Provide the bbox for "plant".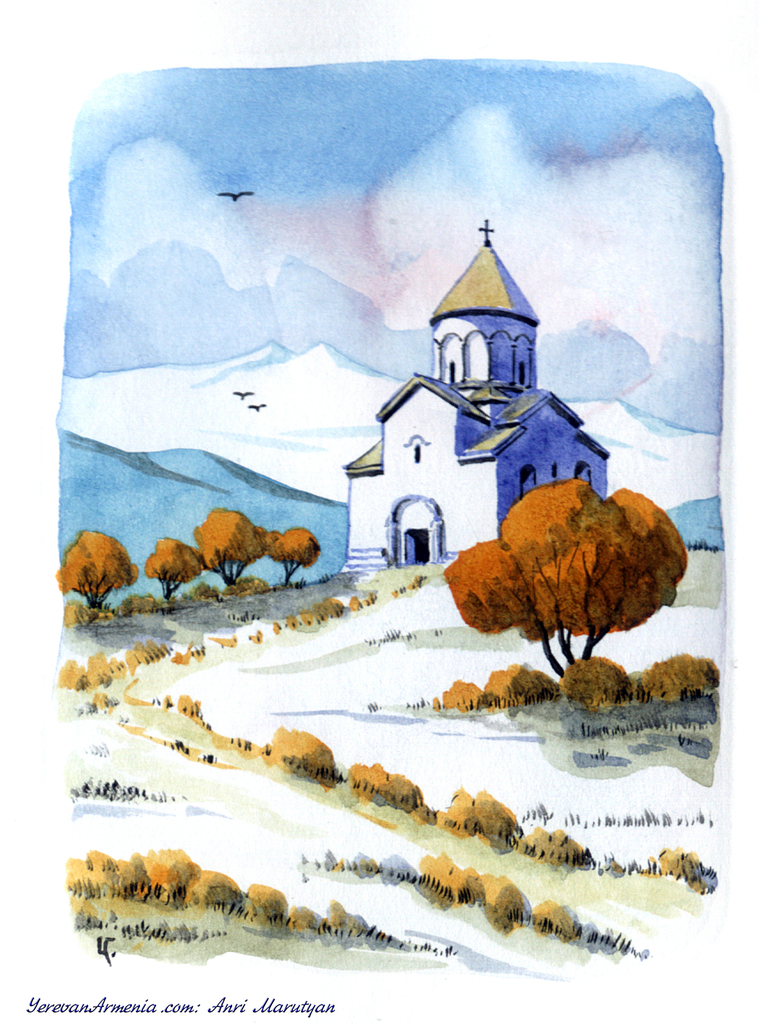
locate(351, 756, 431, 817).
